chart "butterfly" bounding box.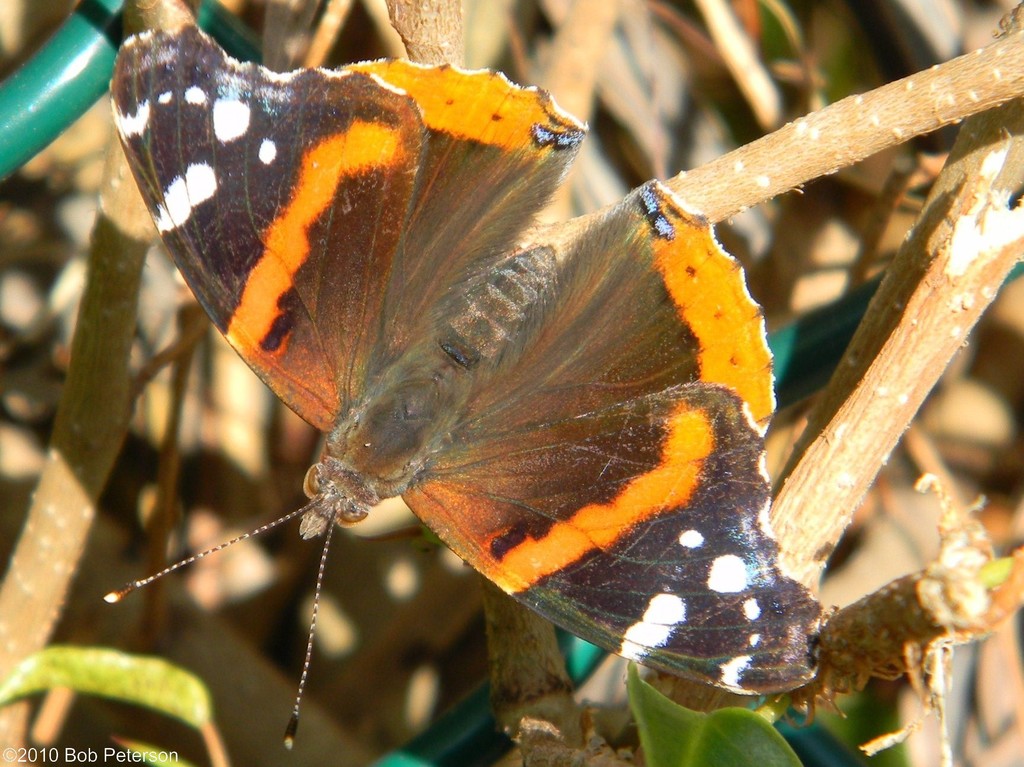
Charted: [97,7,801,766].
